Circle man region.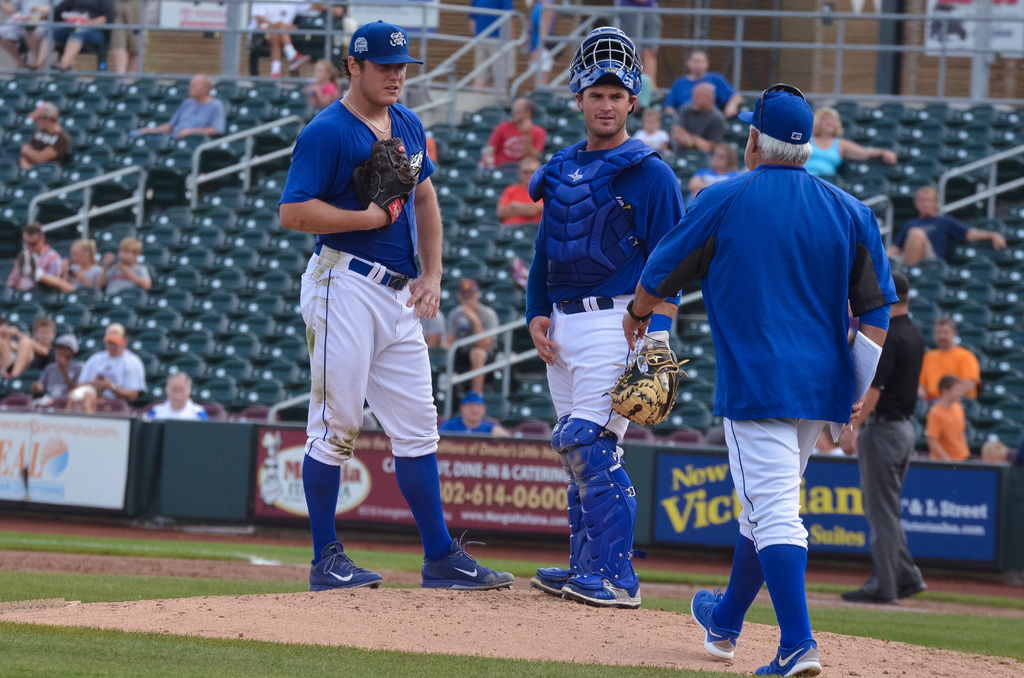
Region: box=[415, 299, 444, 345].
